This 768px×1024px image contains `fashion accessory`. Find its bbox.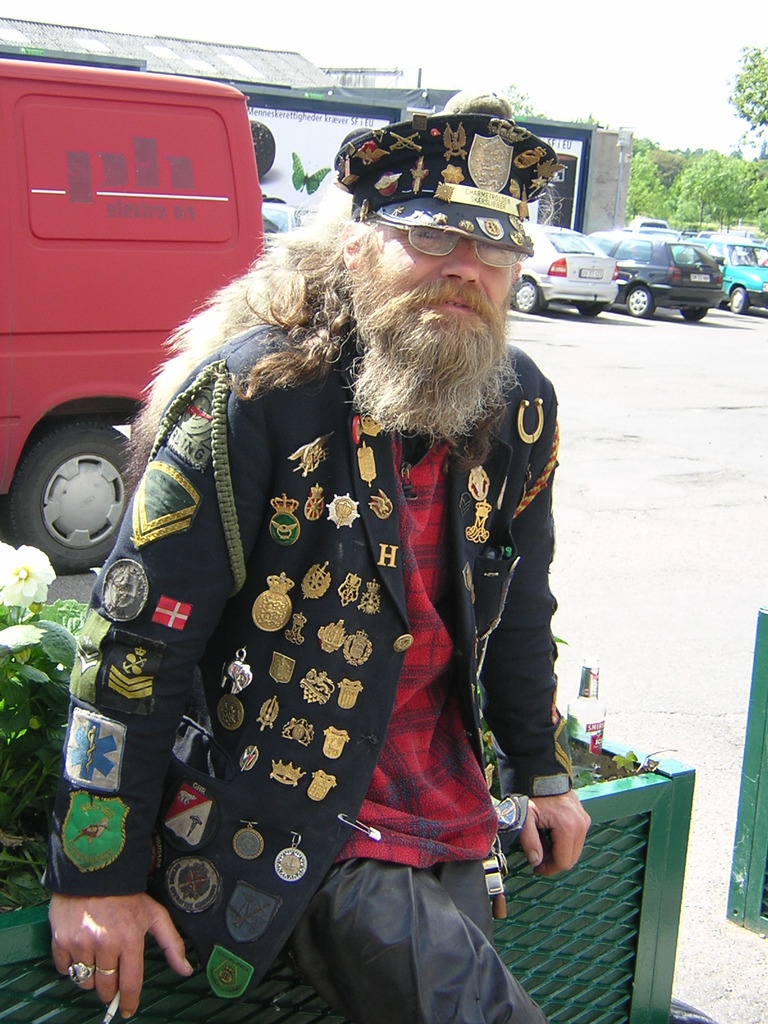
region(95, 968, 115, 981).
